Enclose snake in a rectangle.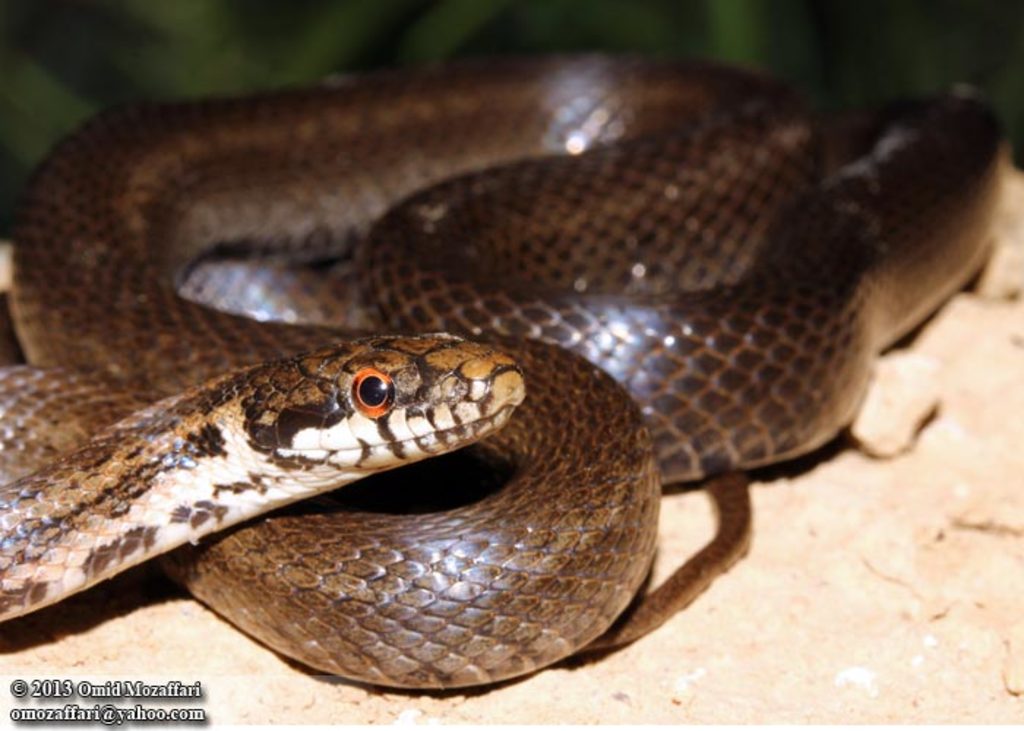
0/53/1017/706.
